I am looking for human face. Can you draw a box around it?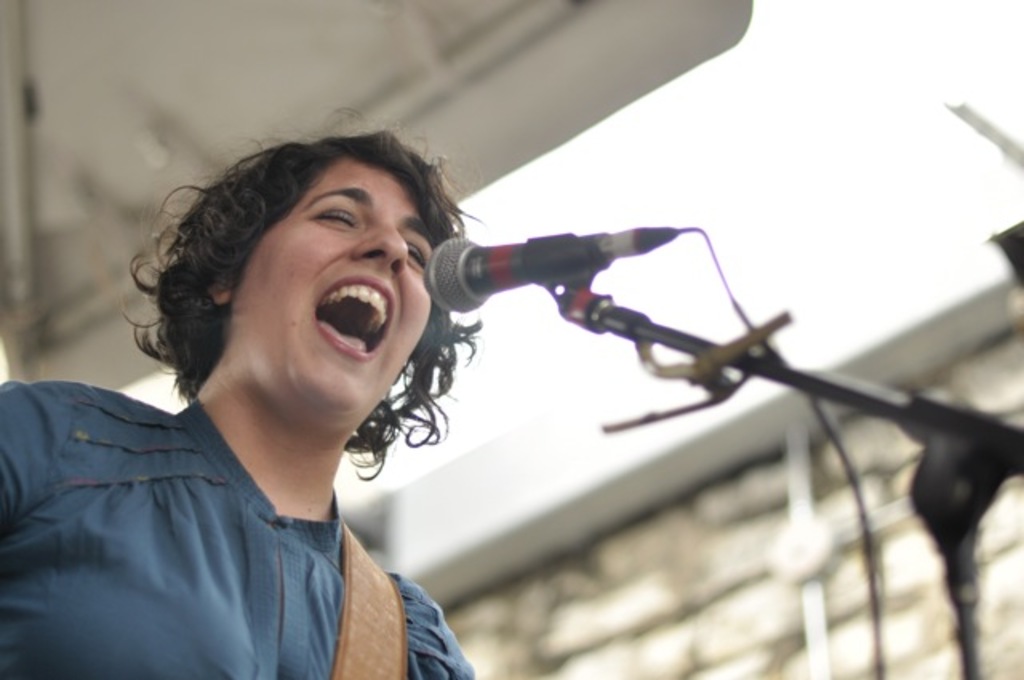
Sure, the bounding box is detection(229, 141, 440, 438).
